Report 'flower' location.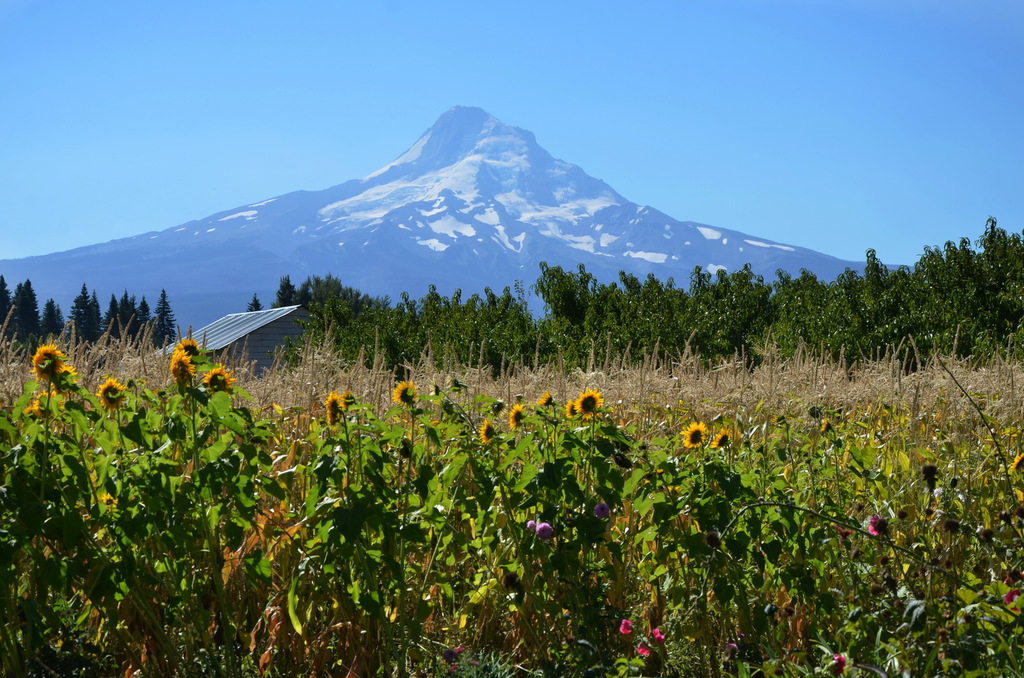
Report: 618/619/631/634.
